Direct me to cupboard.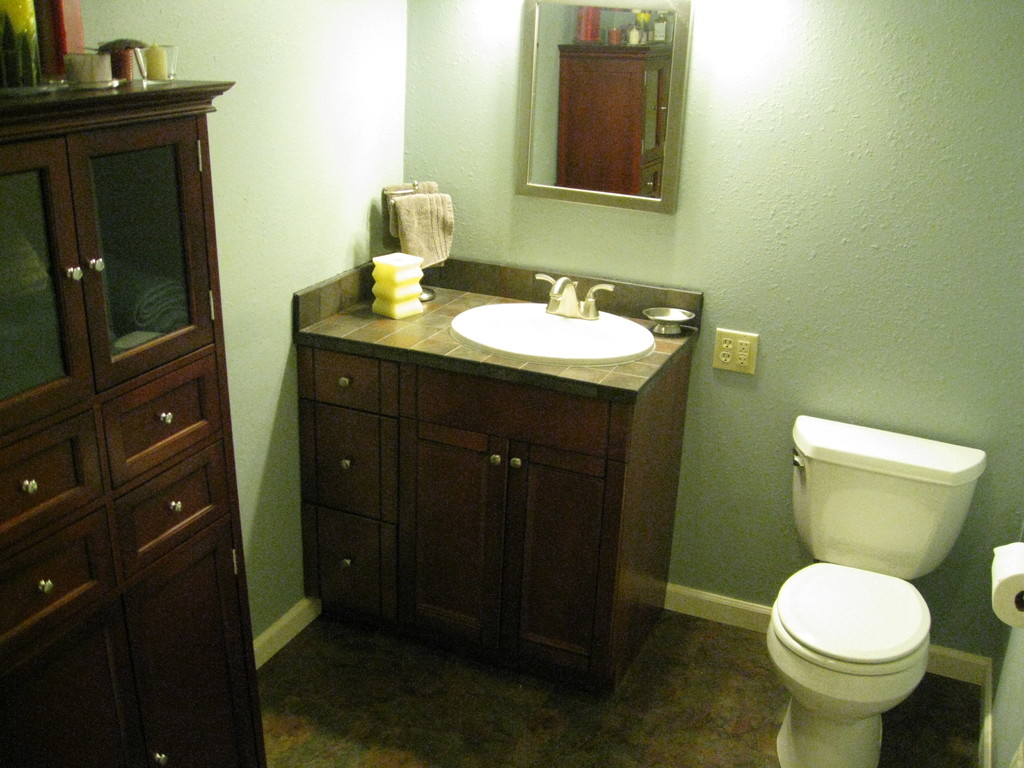
Direction: {"x1": 300, "y1": 333, "x2": 700, "y2": 710}.
